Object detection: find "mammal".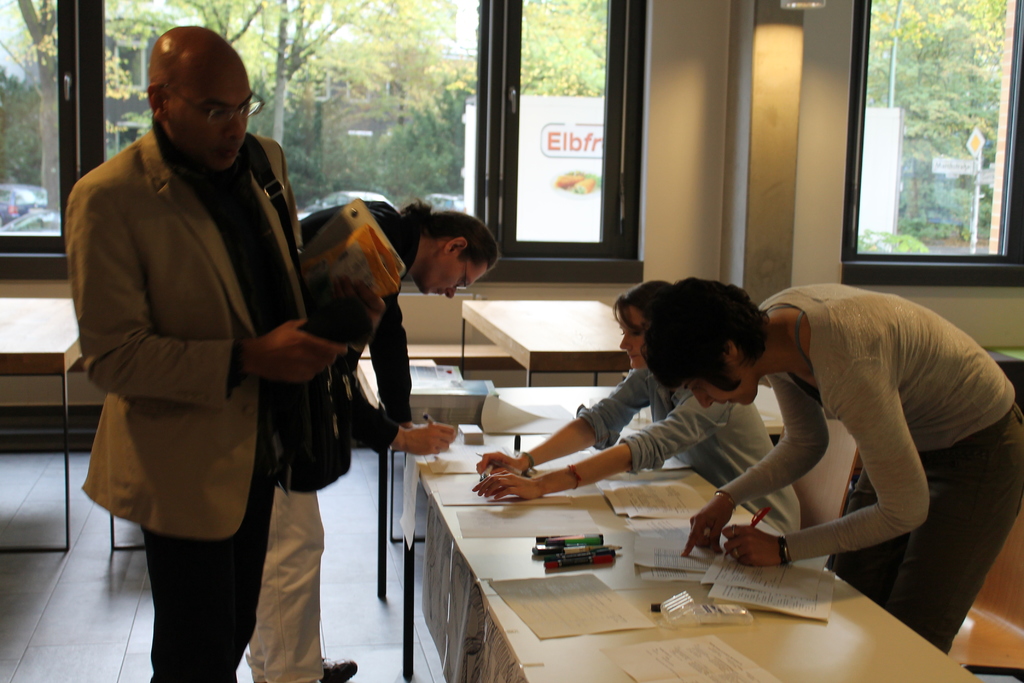
245:194:499:682.
